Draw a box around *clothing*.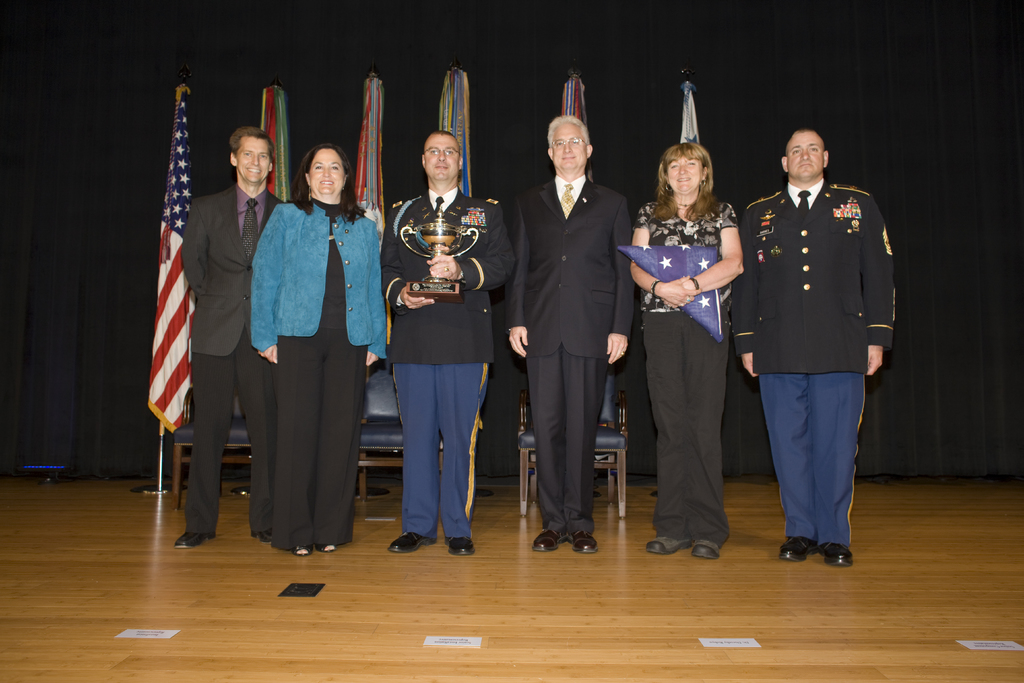
(731, 178, 898, 550).
